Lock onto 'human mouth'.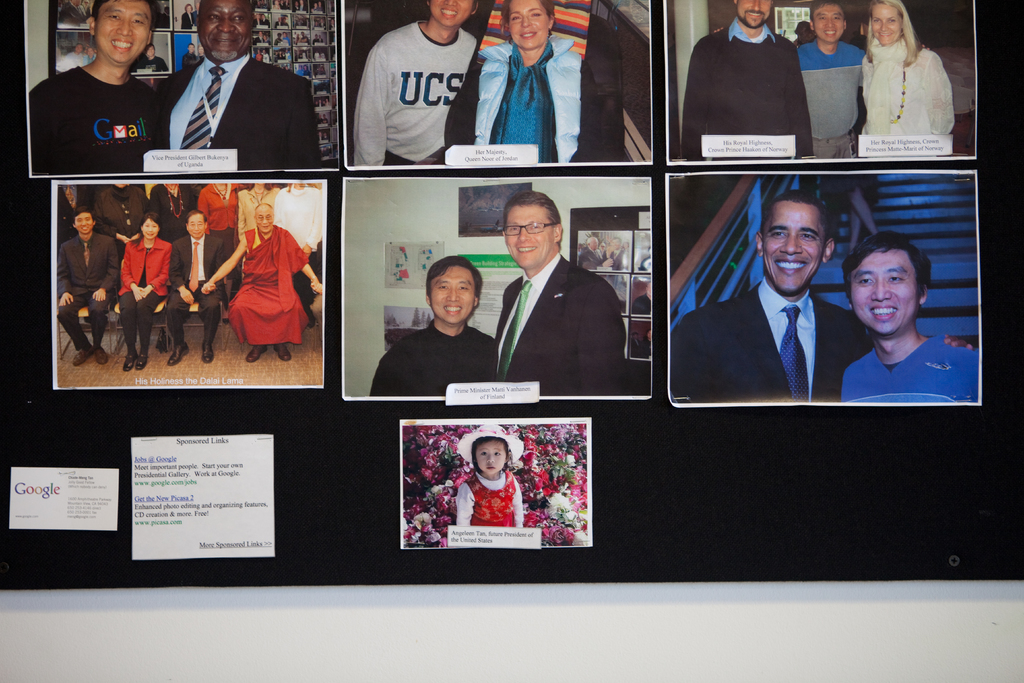
Locked: bbox(515, 243, 535, 254).
